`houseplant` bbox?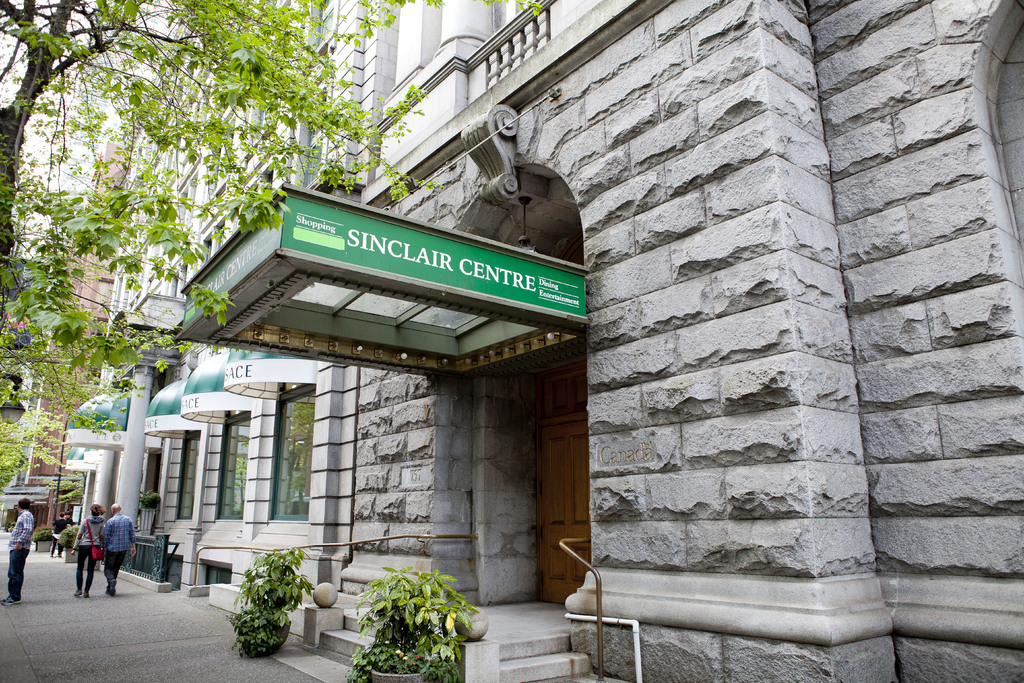
box(219, 542, 313, 654)
